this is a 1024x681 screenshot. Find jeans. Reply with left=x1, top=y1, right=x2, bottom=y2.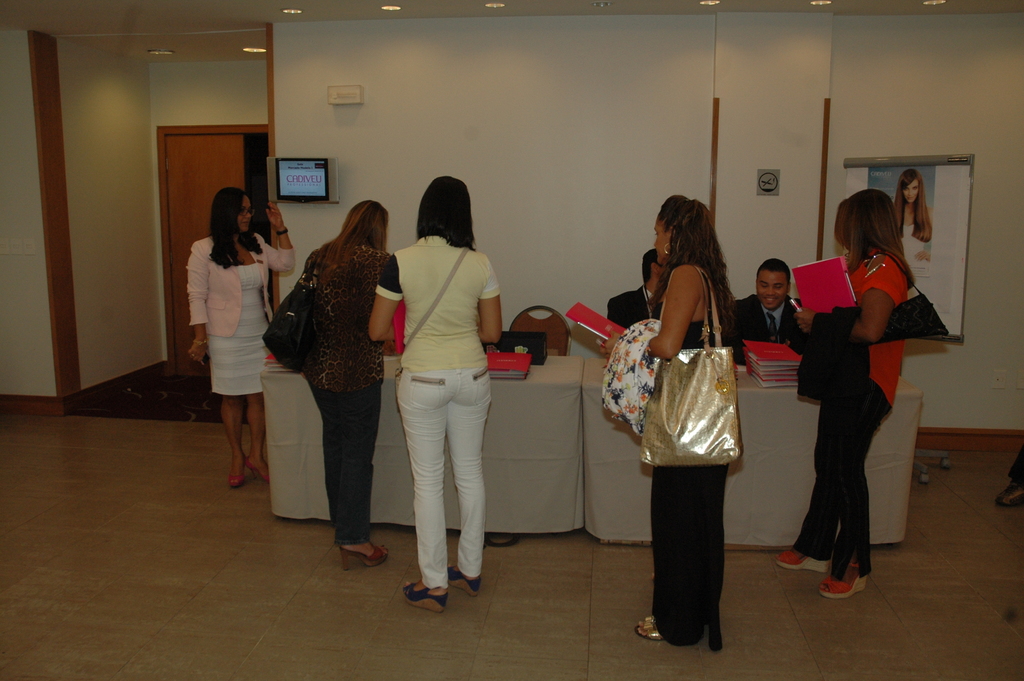
left=321, top=391, right=369, bottom=544.
